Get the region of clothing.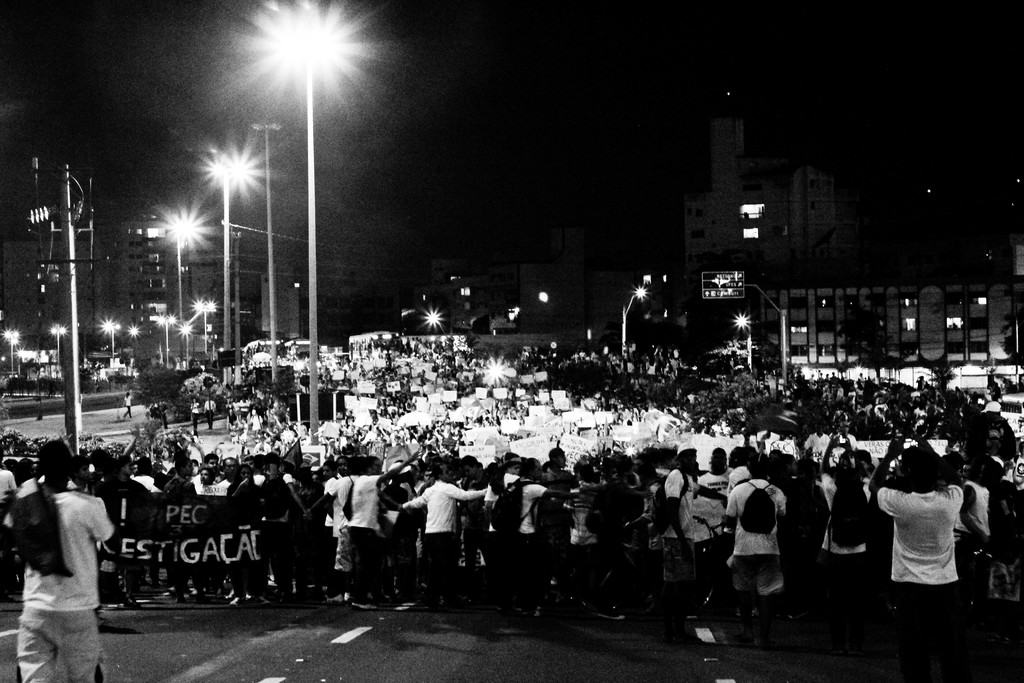
<box>915,420,925,434</box>.
